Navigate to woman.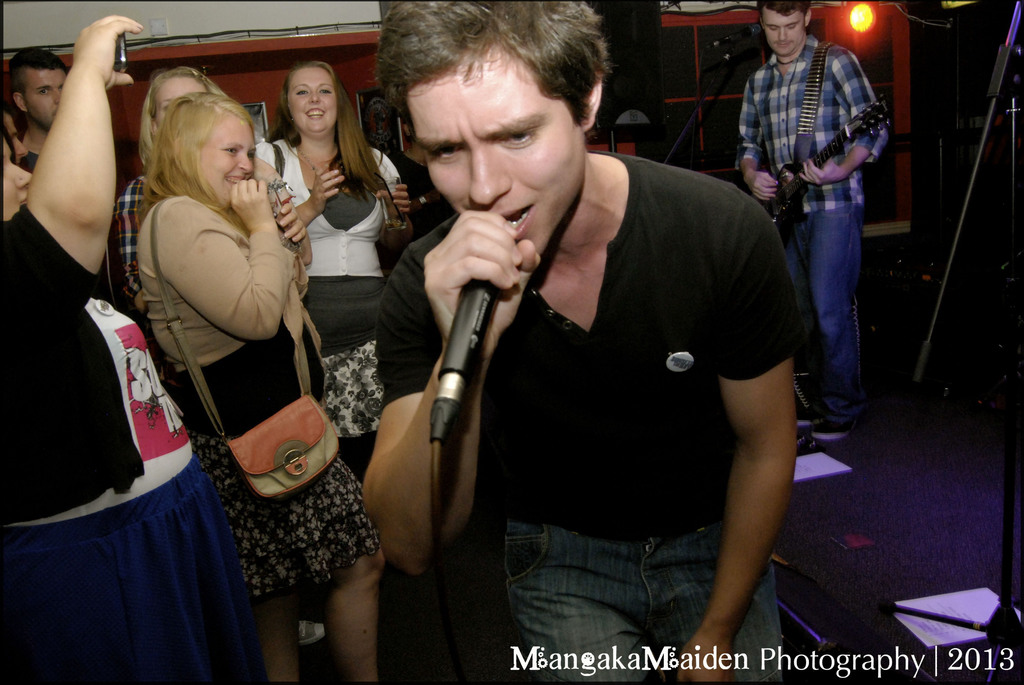
Navigation target: x1=113, y1=67, x2=315, y2=324.
